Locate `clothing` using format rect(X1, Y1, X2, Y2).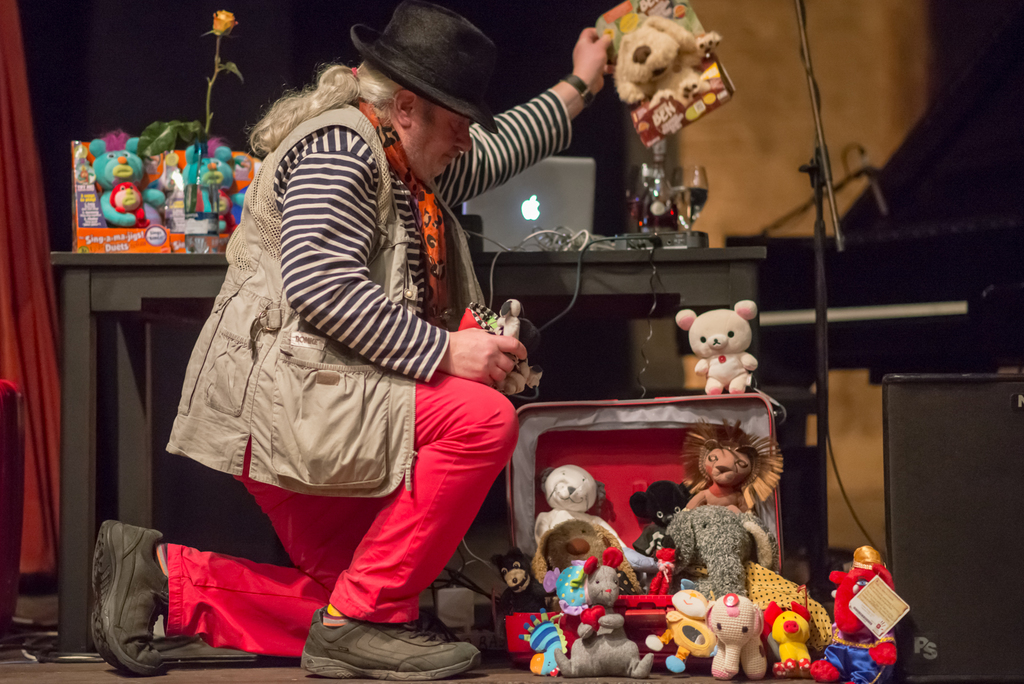
rect(173, 98, 591, 656).
